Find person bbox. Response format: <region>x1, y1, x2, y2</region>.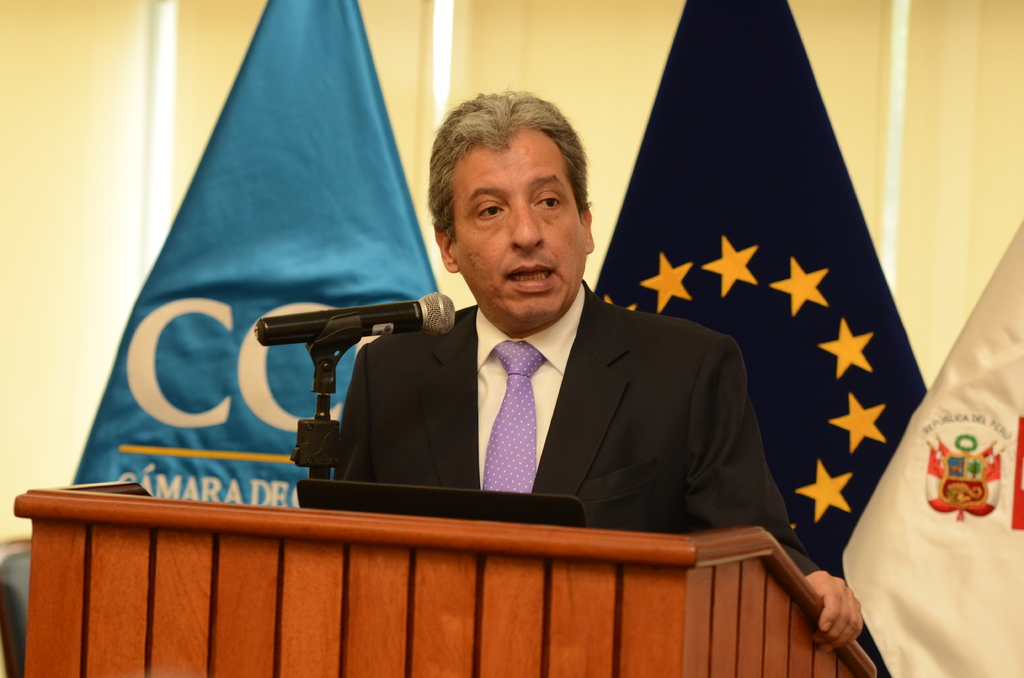
<region>203, 79, 826, 615</region>.
